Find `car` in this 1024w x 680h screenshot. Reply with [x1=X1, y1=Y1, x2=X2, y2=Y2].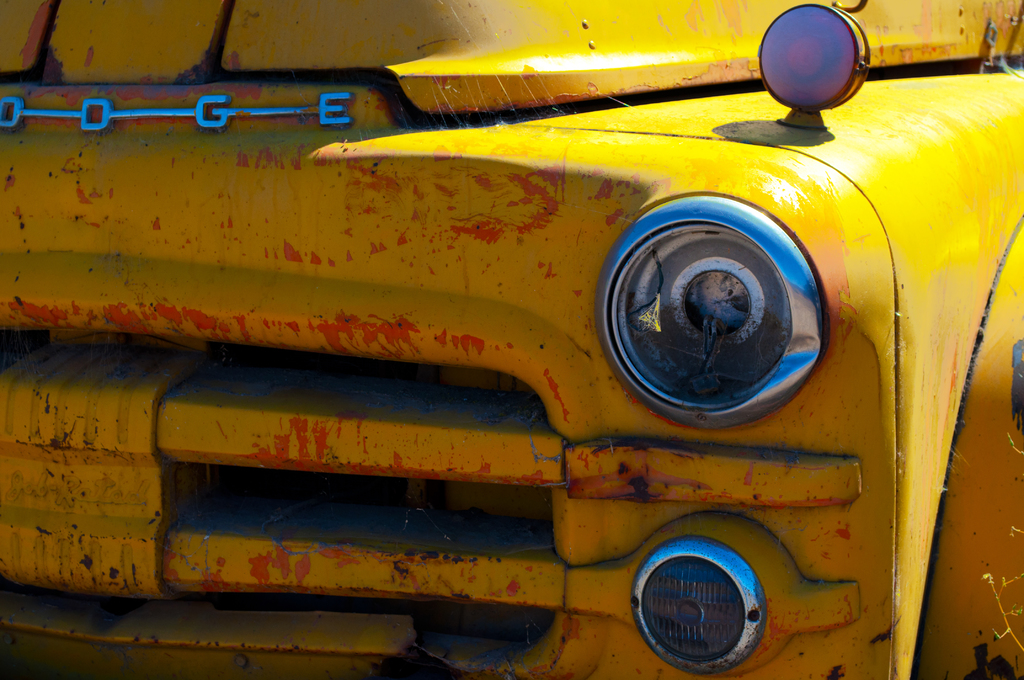
[x1=0, y1=0, x2=1023, y2=679].
